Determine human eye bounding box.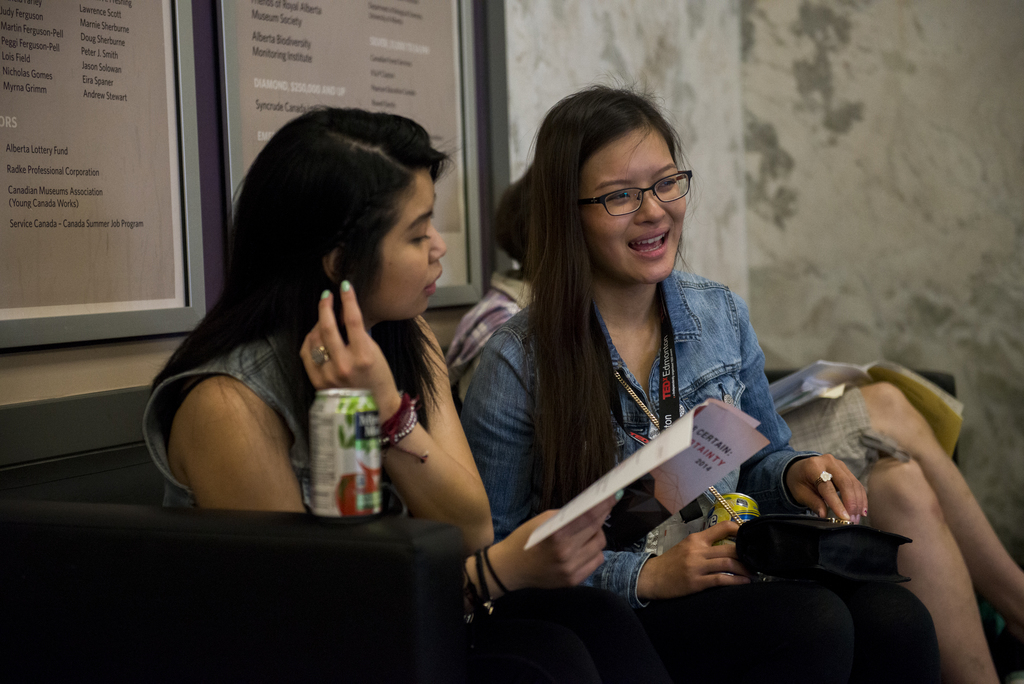
Determined: l=653, t=174, r=681, b=193.
